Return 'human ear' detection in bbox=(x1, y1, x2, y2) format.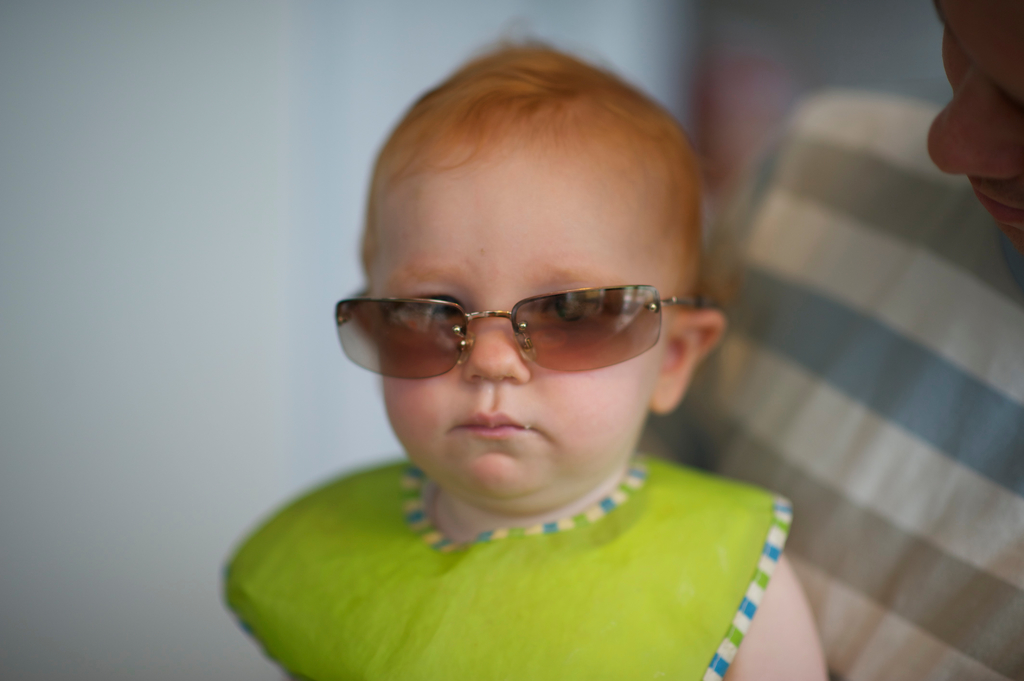
bbox=(646, 308, 724, 413).
